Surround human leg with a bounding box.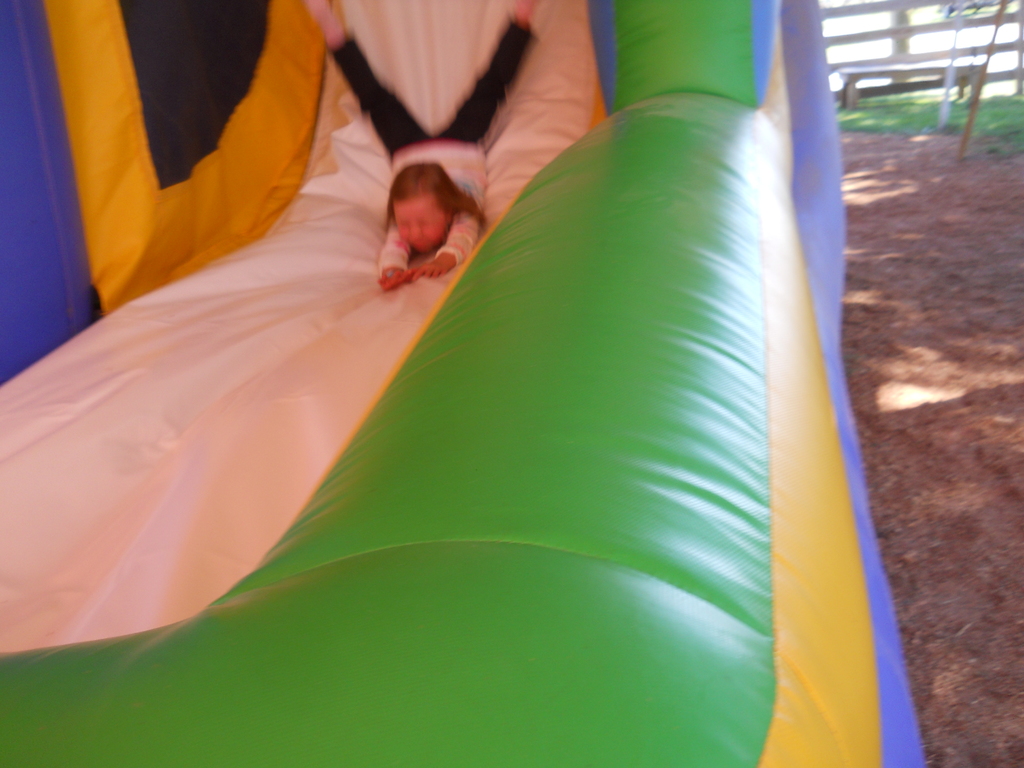
rect(440, 0, 541, 152).
